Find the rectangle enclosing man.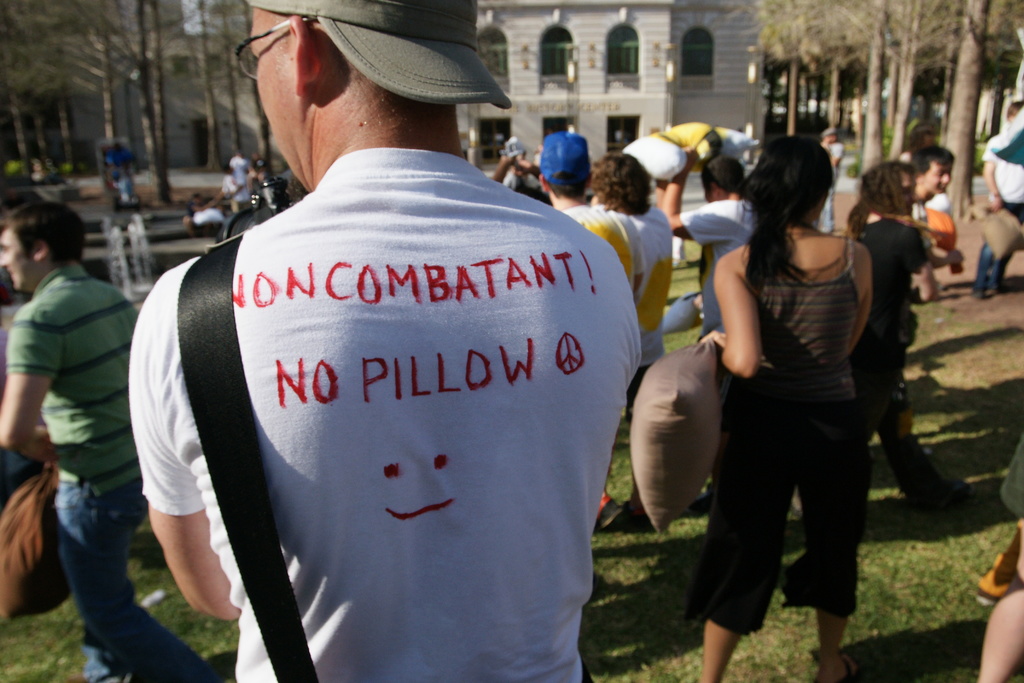
region(900, 147, 964, 299).
